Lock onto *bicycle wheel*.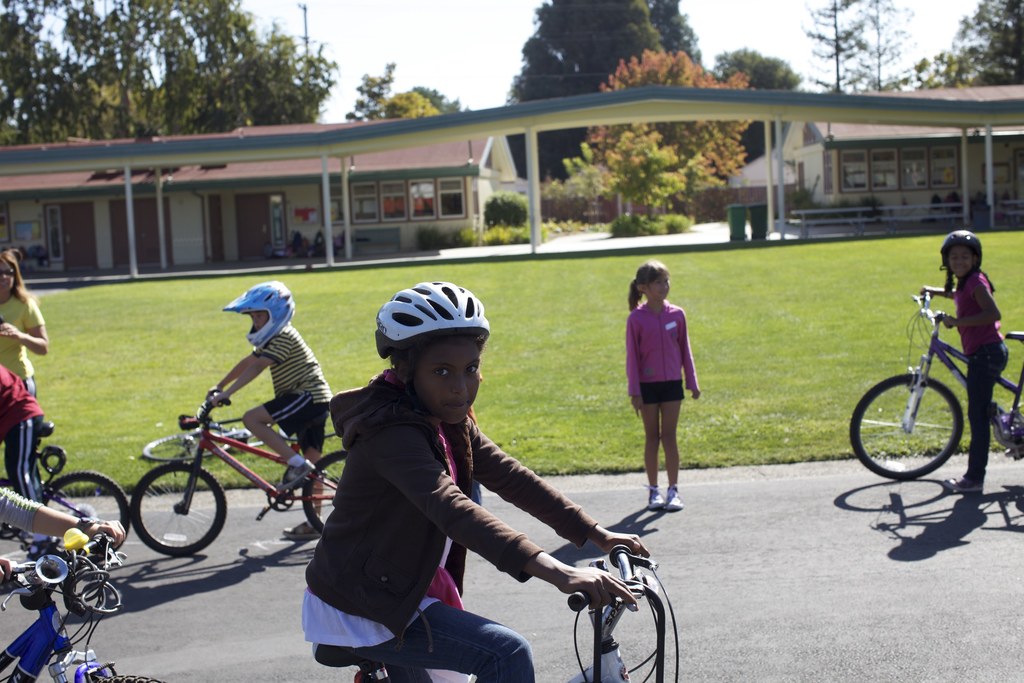
Locked: [left=129, top=465, right=225, bottom=556].
